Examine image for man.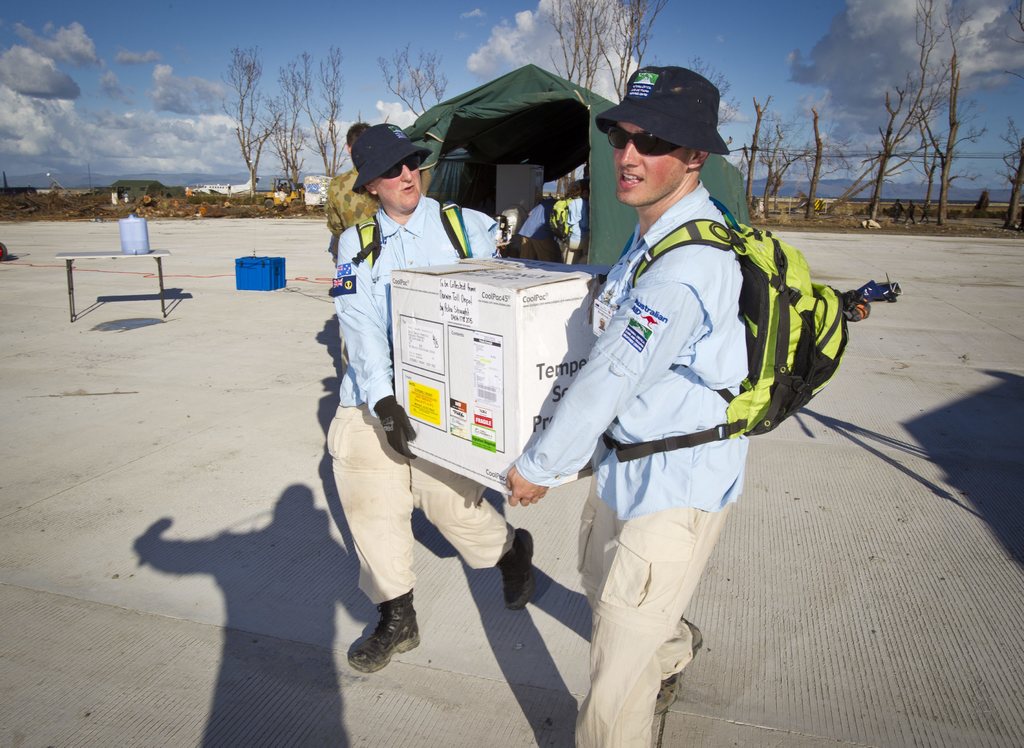
Examination result: box=[505, 64, 753, 747].
